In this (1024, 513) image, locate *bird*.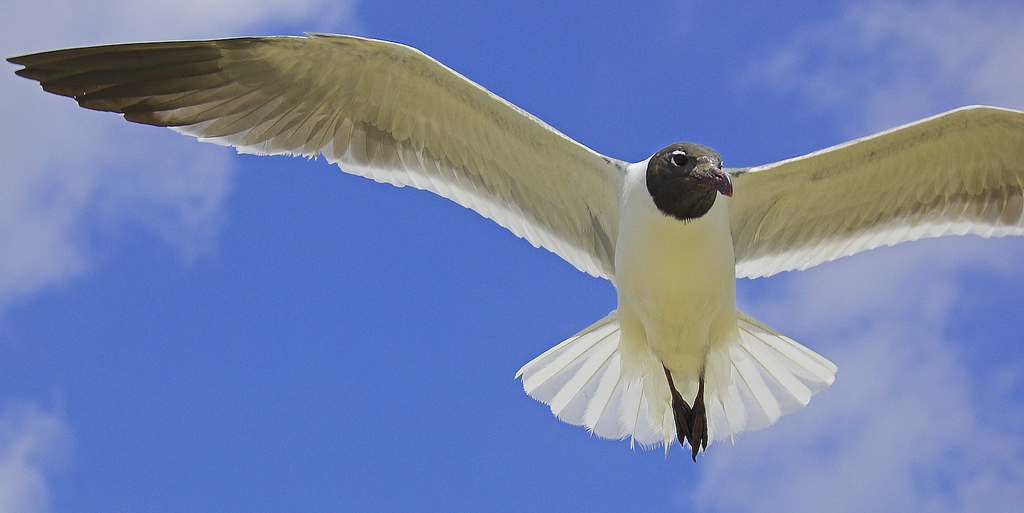
Bounding box: BBox(0, 35, 986, 441).
